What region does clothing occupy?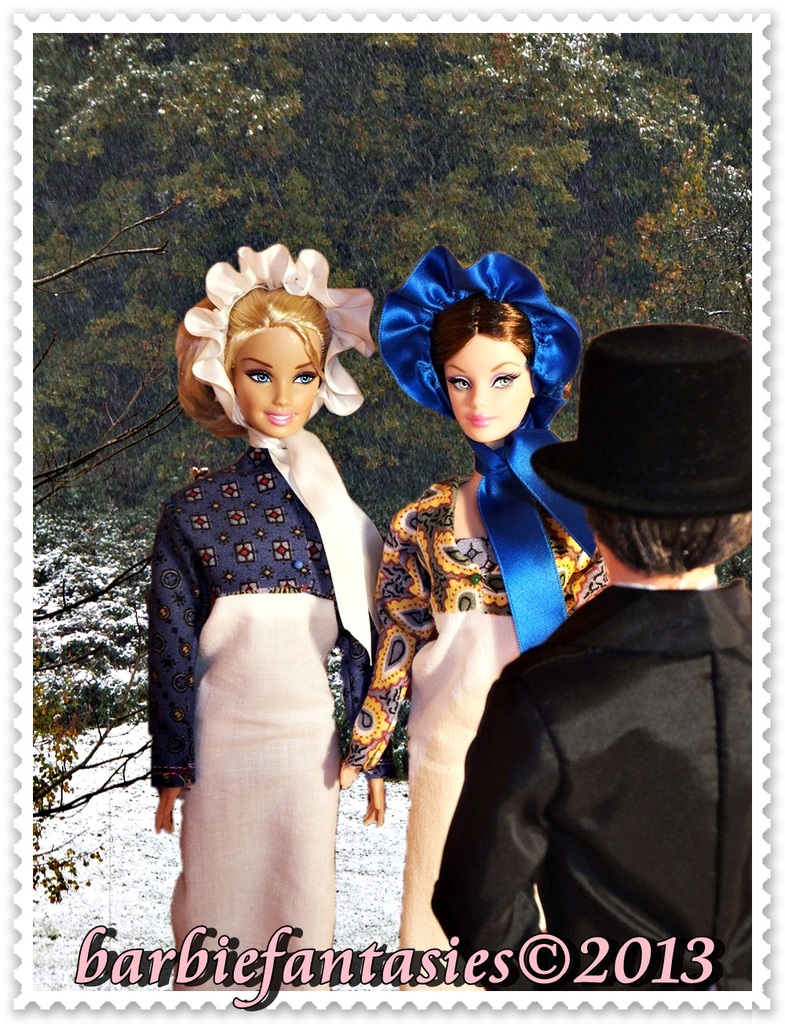
Rect(344, 482, 606, 948).
